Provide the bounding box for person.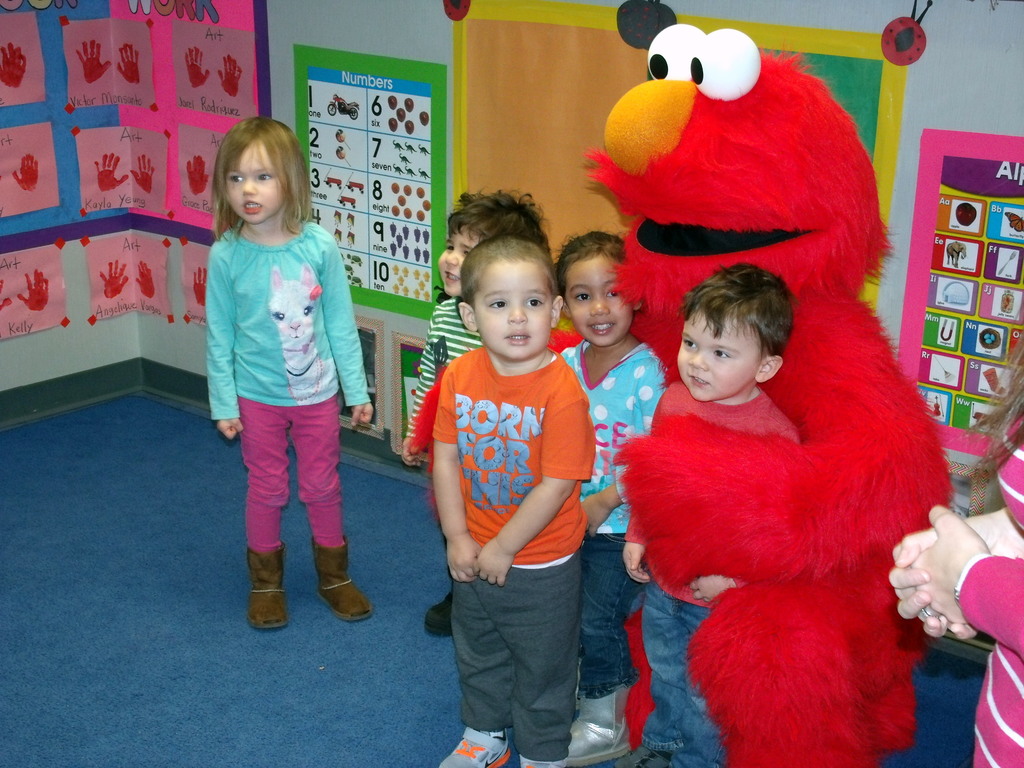
l=556, t=230, r=669, b=767.
